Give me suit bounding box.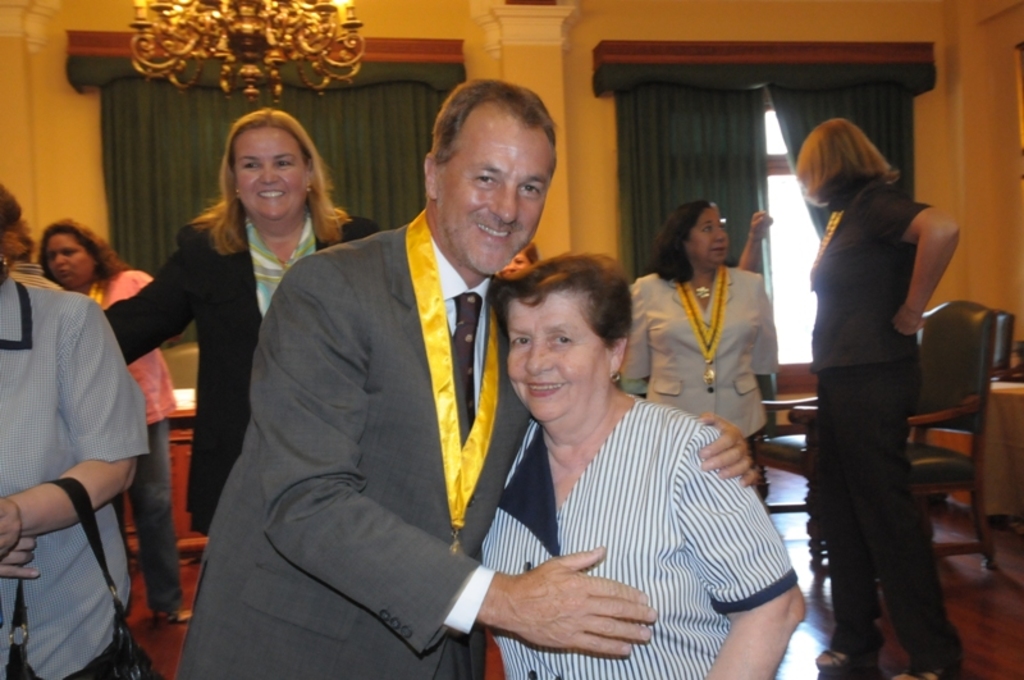
rect(92, 209, 380, 539).
